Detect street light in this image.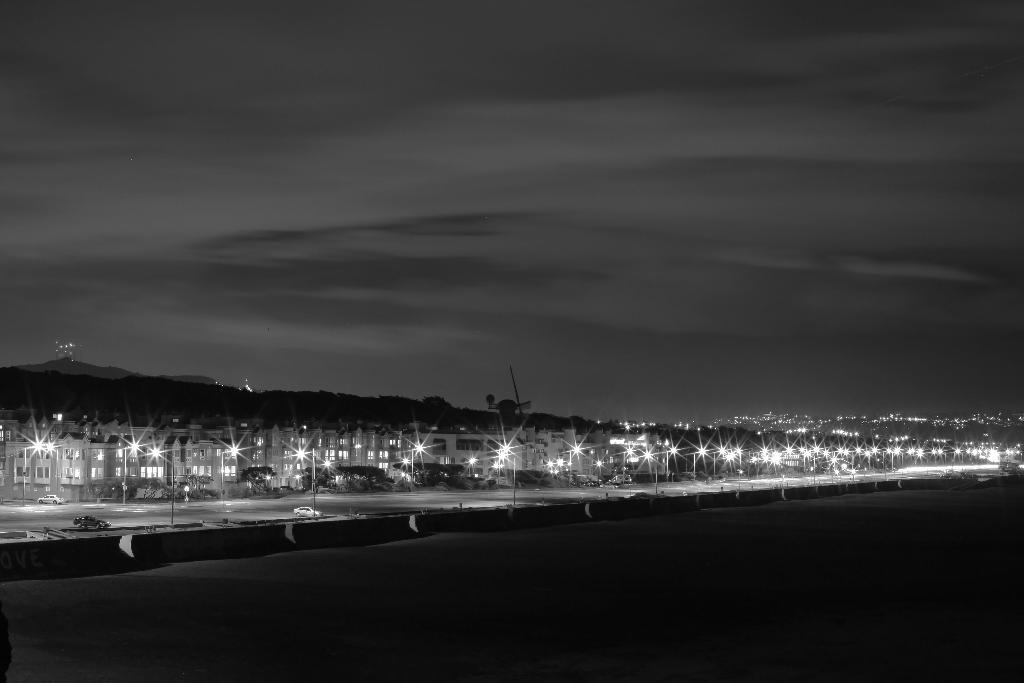
Detection: (709,447,730,478).
